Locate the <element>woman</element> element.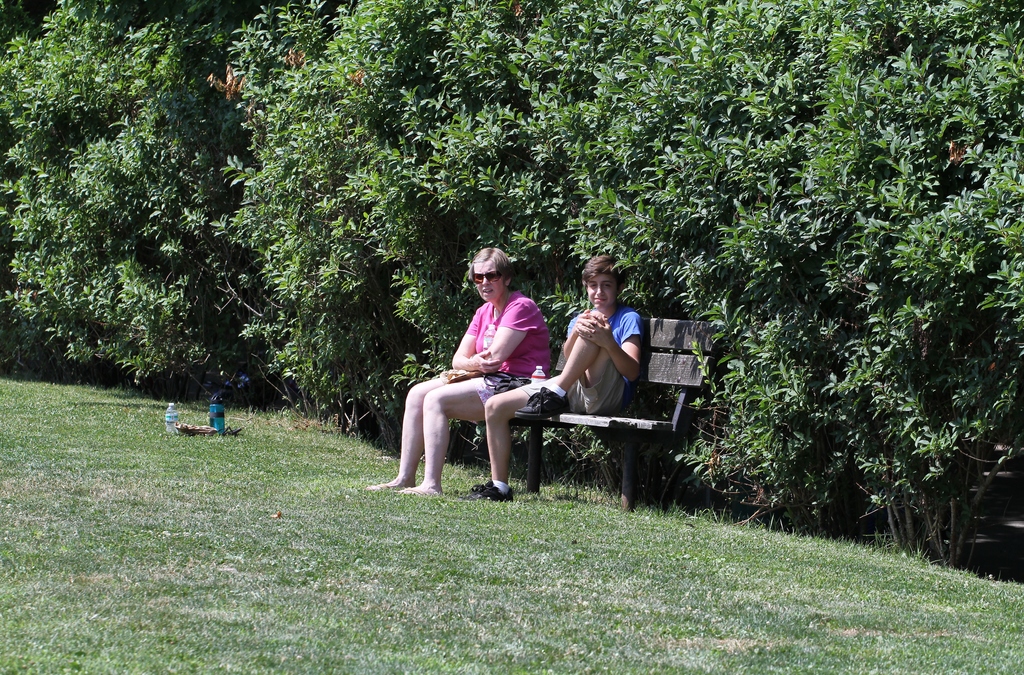
Element bbox: Rect(403, 244, 559, 507).
